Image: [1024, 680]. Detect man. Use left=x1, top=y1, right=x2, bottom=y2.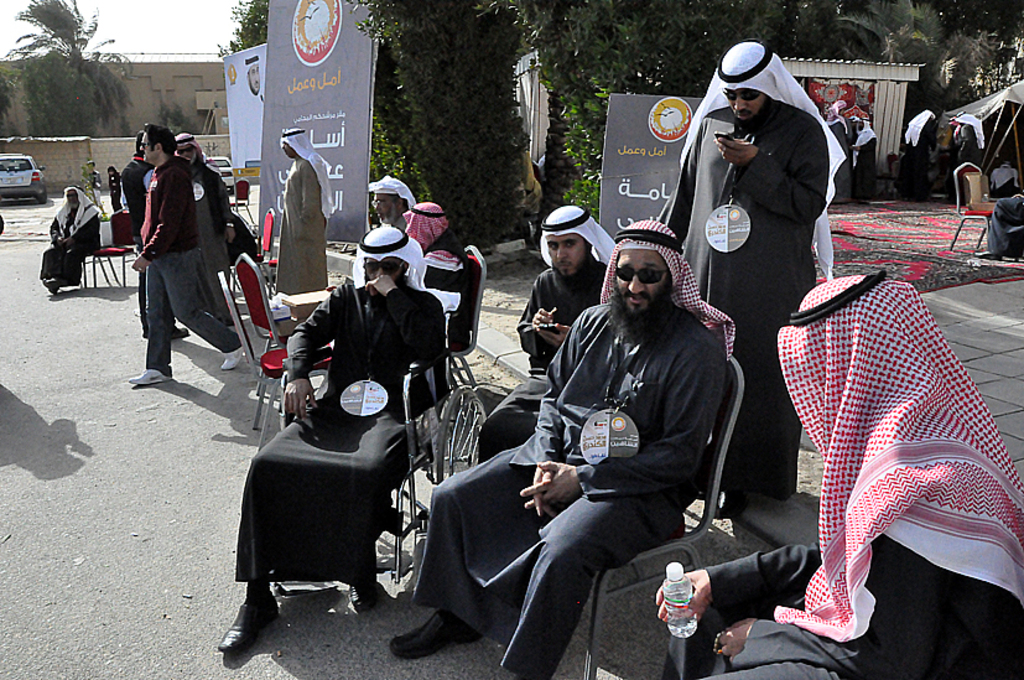
left=130, top=115, right=243, bottom=377.
